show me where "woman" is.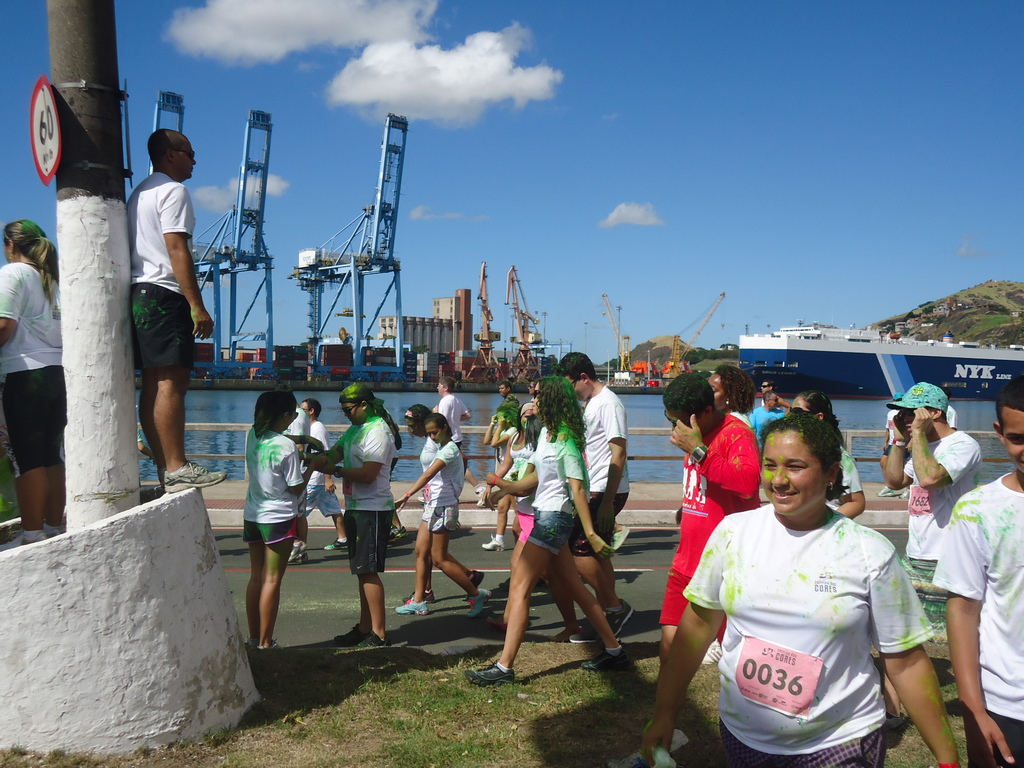
"woman" is at 8/220/73/550.
